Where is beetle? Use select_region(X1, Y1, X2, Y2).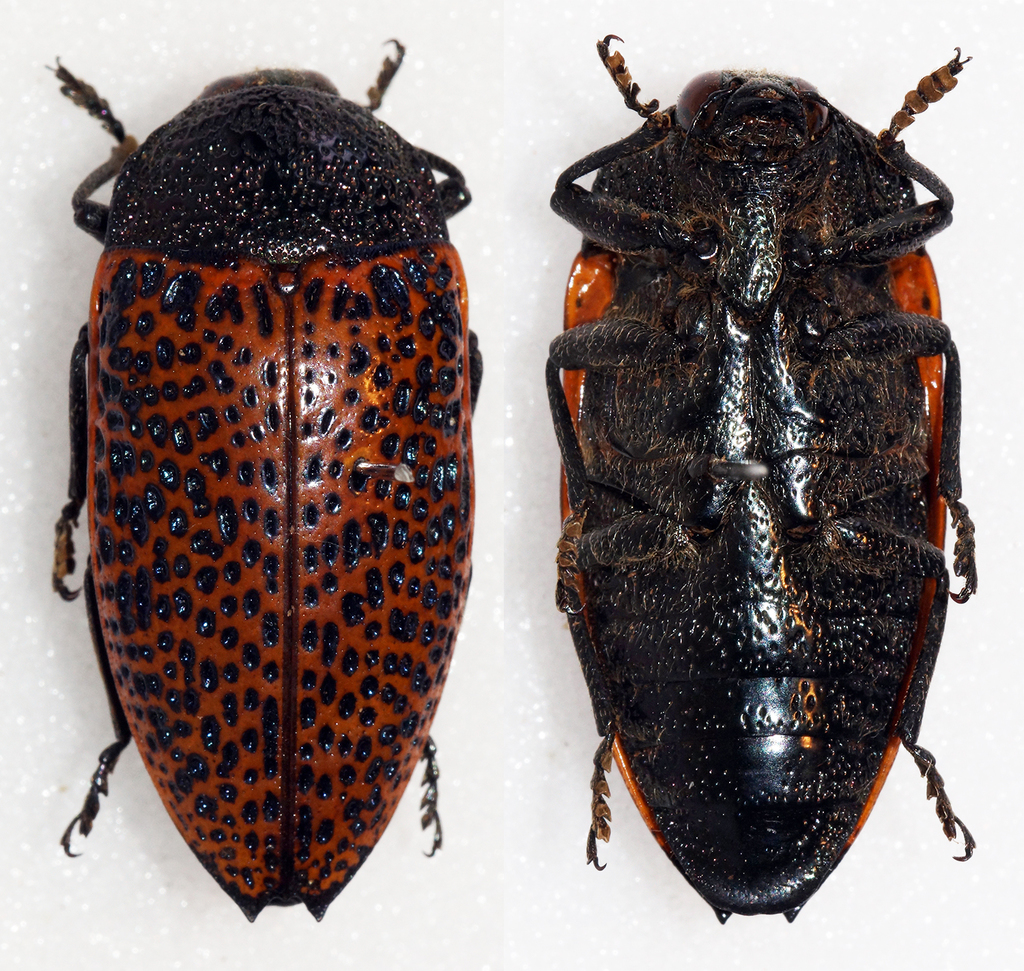
select_region(523, 31, 1023, 937).
